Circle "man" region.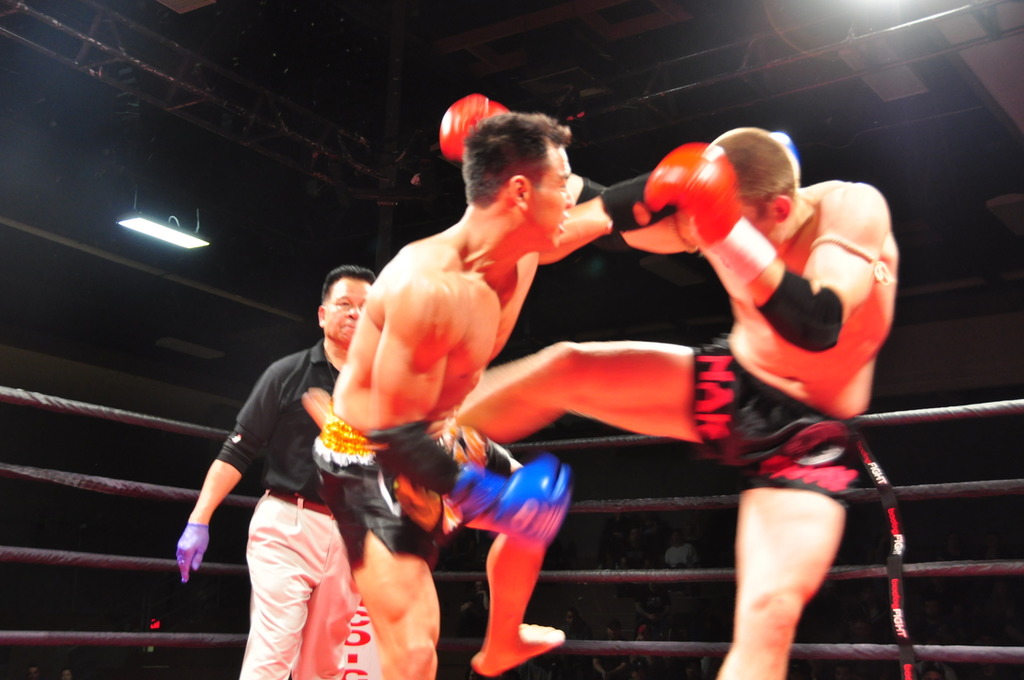
Region: [left=312, top=112, right=581, bottom=679].
